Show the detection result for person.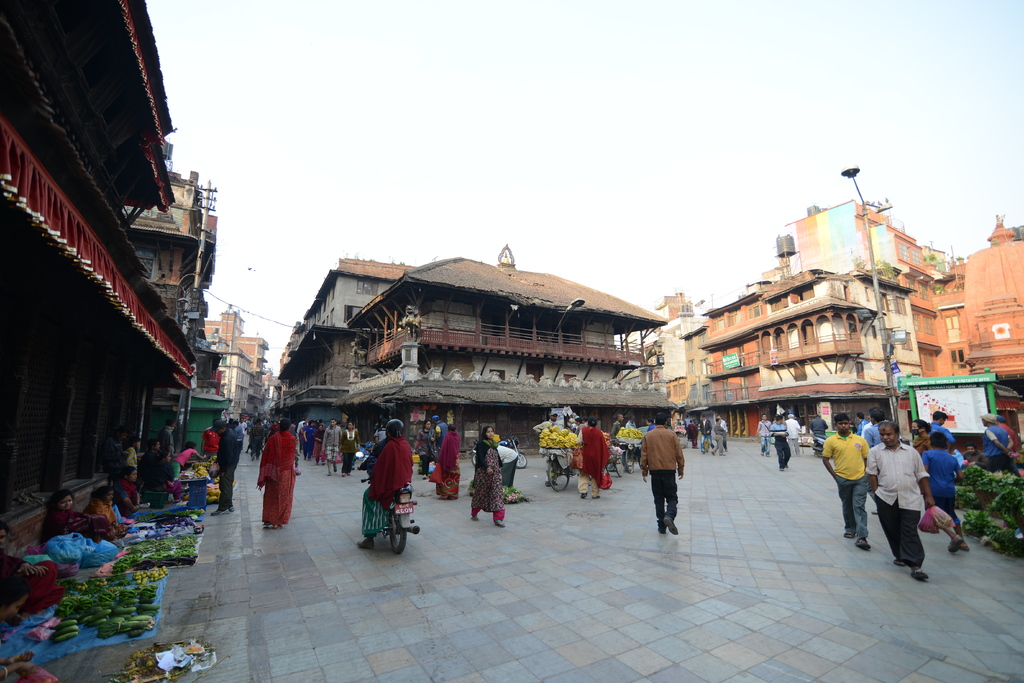
Rect(211, 418, 242, 515).
